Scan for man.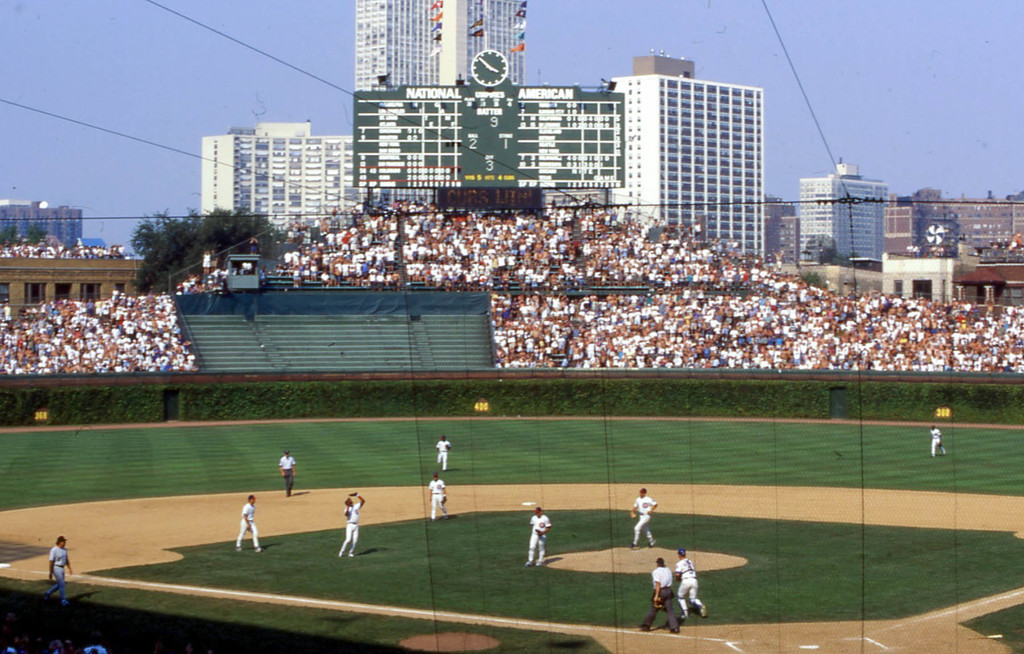
Scan result: box(629, 487, 660, 550).
